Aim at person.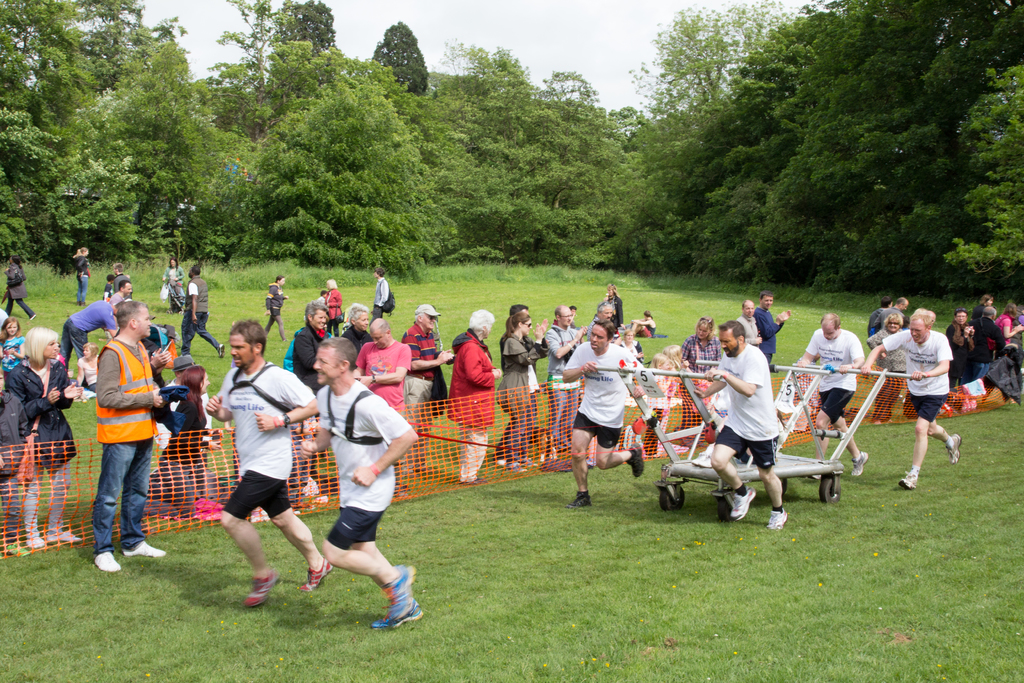
Aimed at (968,306,1008,381).
